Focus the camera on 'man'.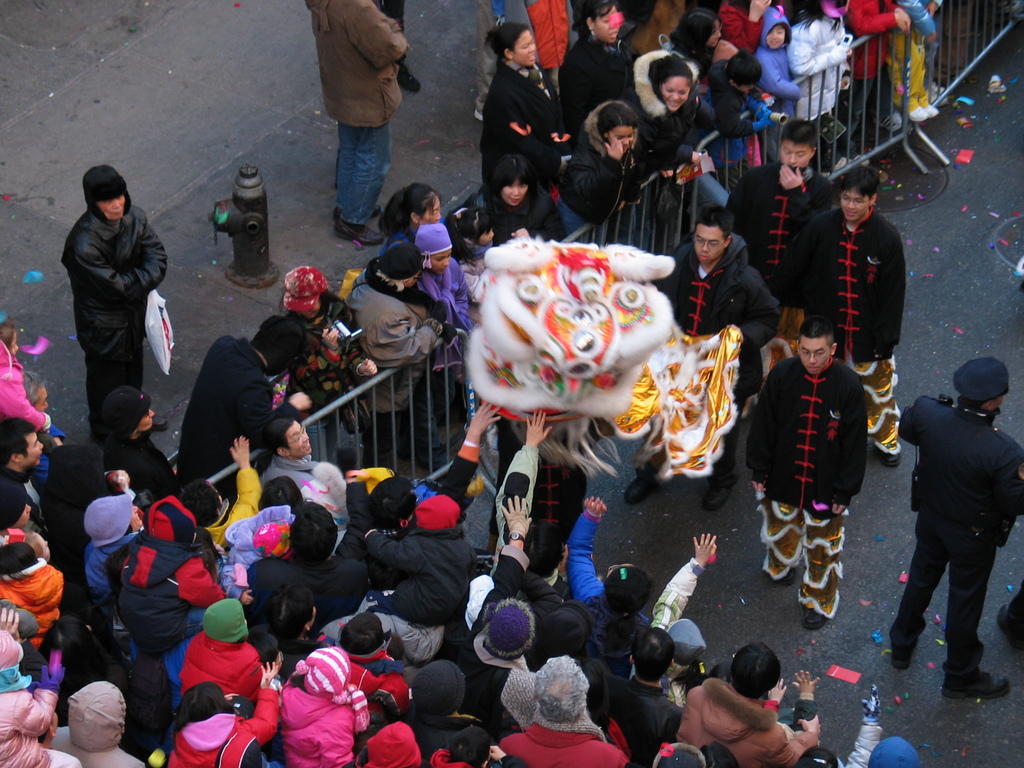
Focus region: Rect(722, 124, 833, 367).
